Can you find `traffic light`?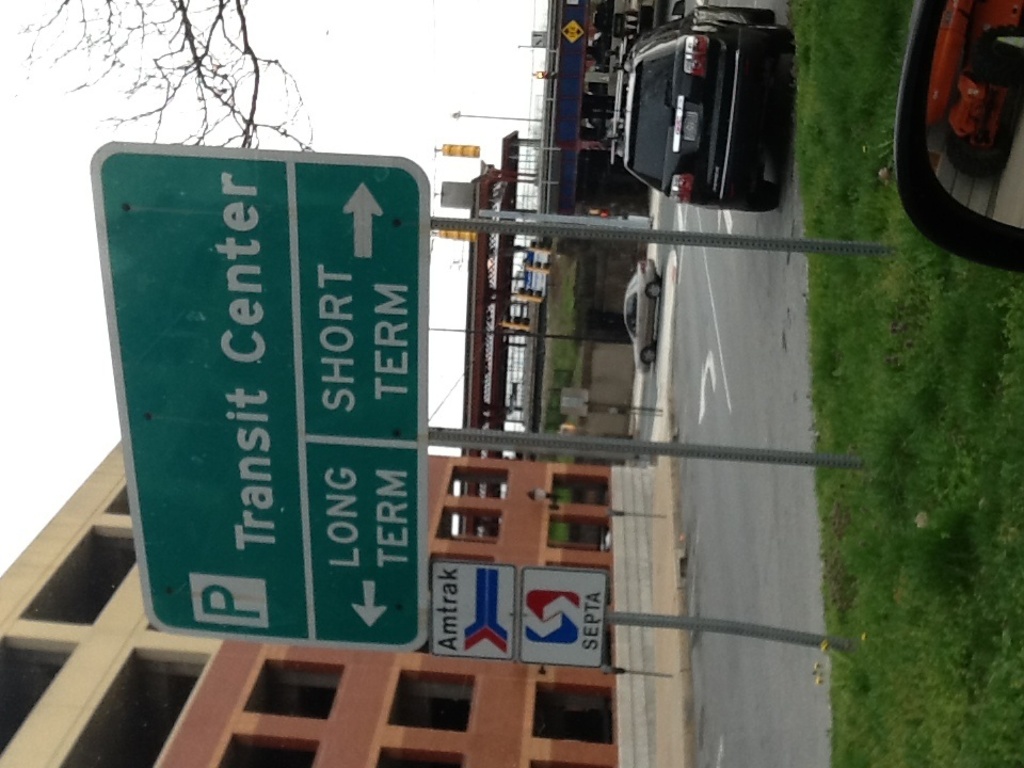
Yes, bounding box: region(502, 316, 529, 334).
